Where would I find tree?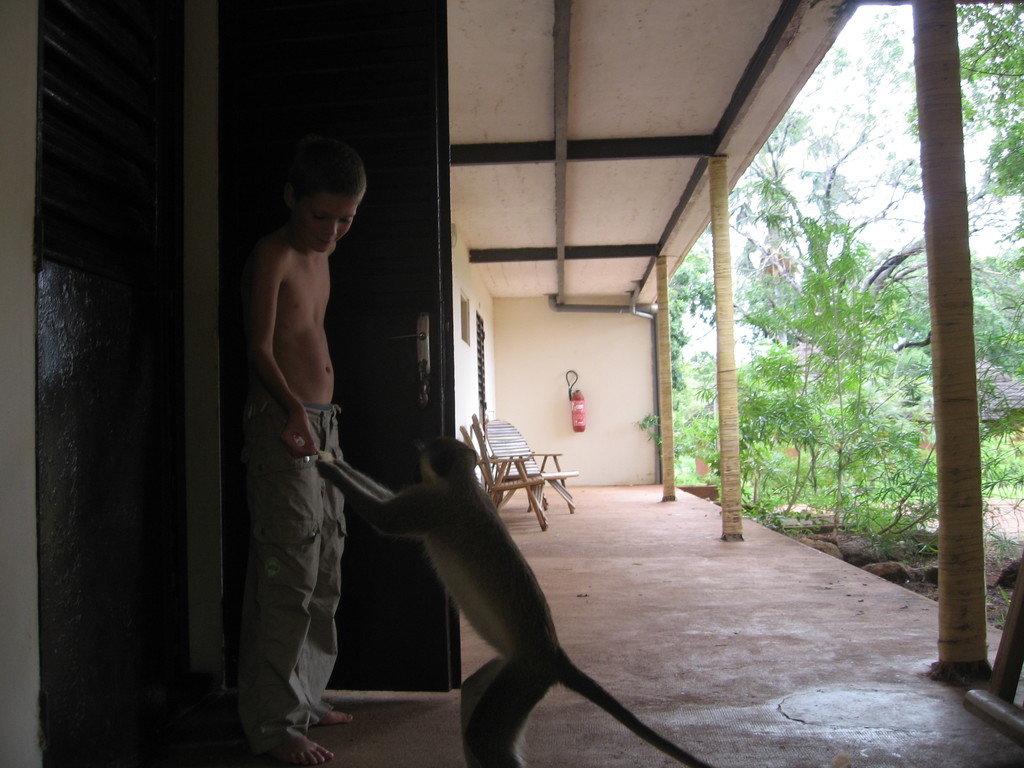
At [left=729, top=99, right=917, bottom=442].
